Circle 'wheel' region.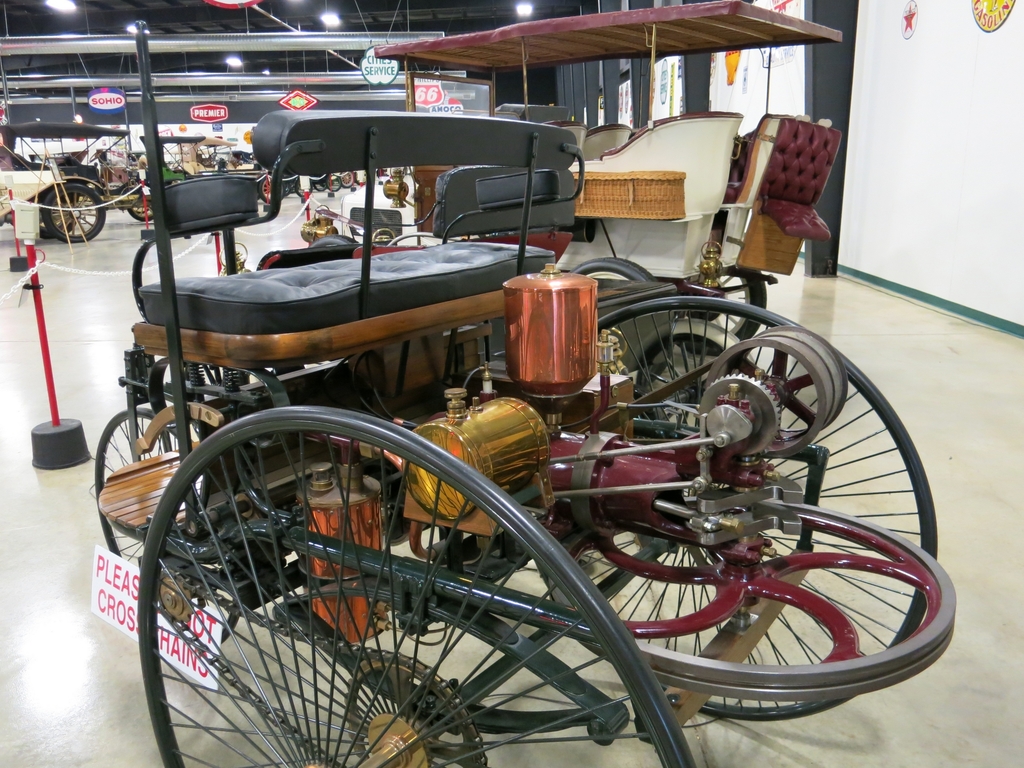
Region: [x1=88, y1=148, x2=102, y2=162].
